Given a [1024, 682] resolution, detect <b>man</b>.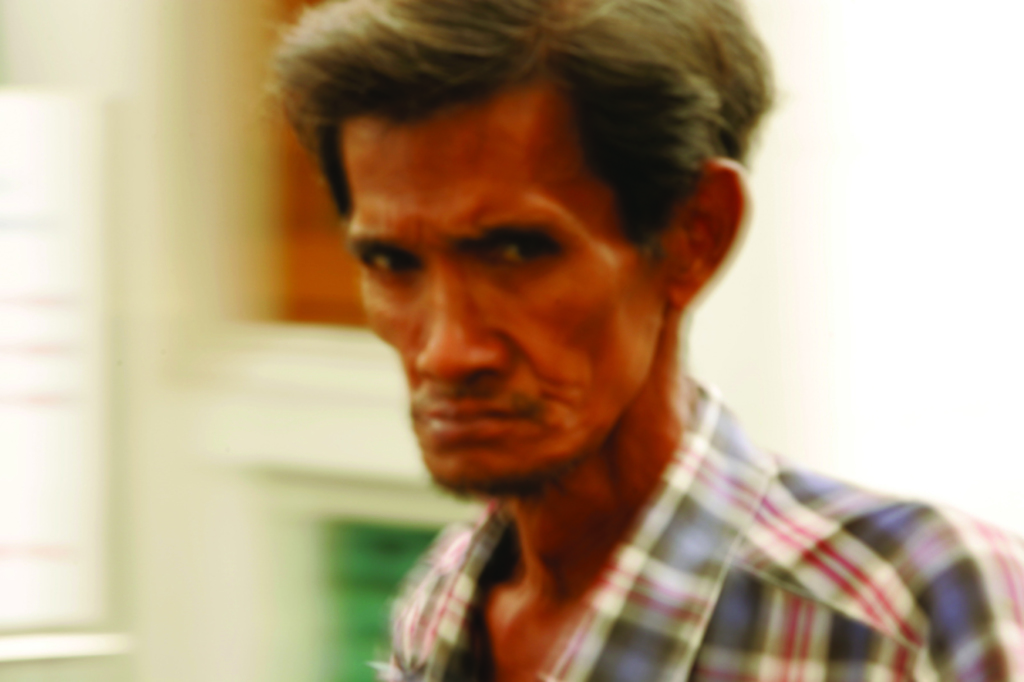
Rect(278, 0, 1021, 681).
